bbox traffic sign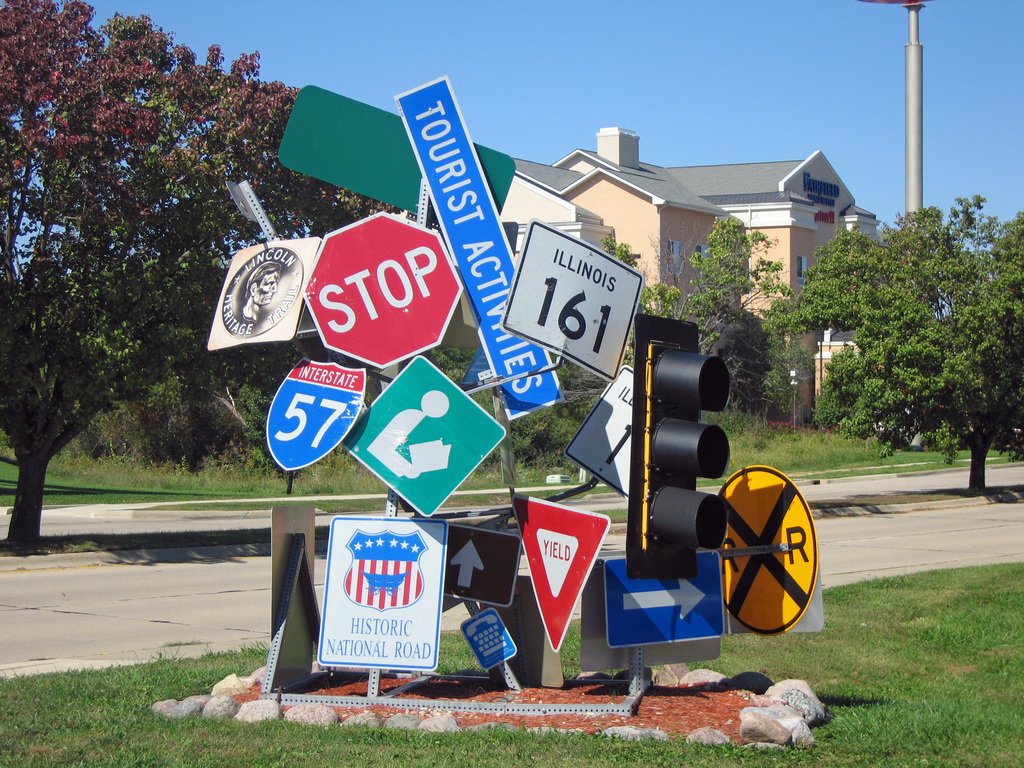
<region>607, 548, 739, 644</region>
